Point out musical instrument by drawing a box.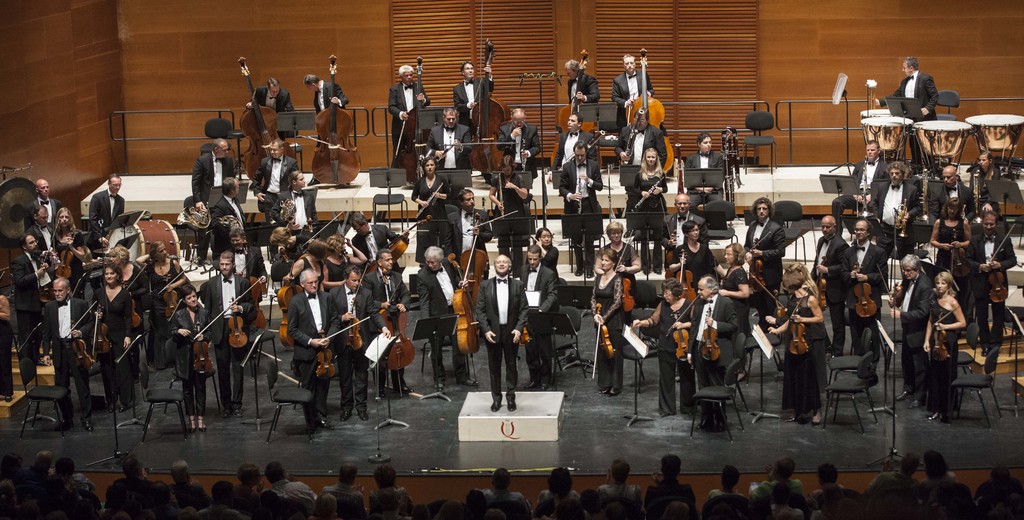
crop(879, 271, 912, 312).
